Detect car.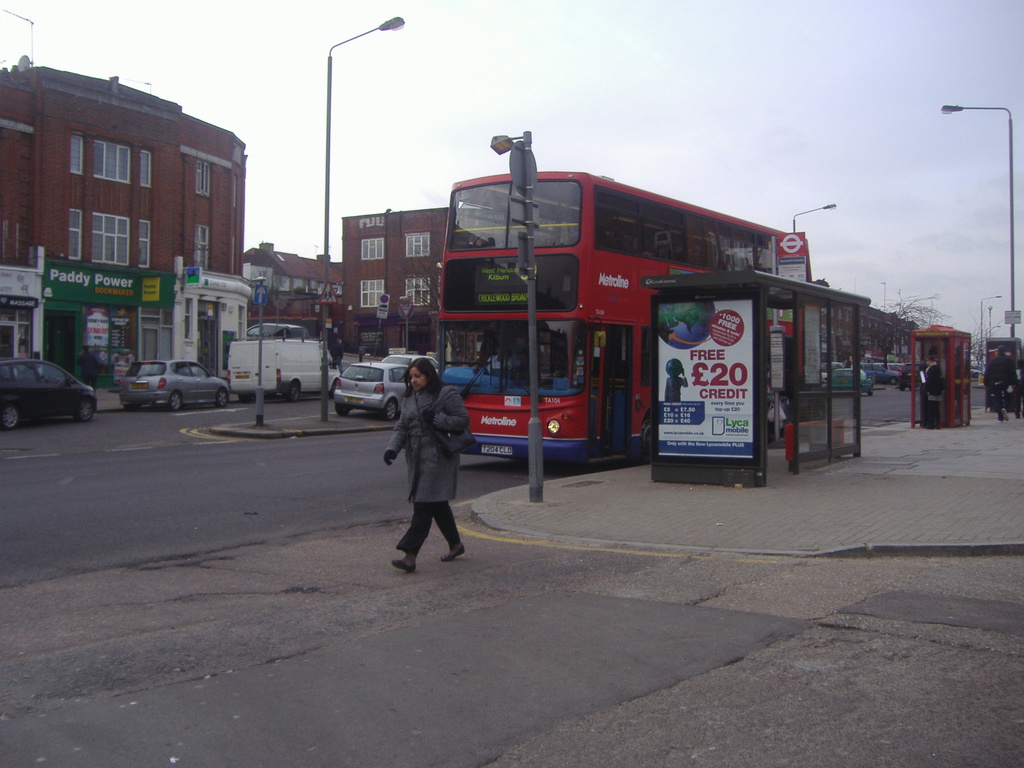
Detected at bbox(117, 352, 230, 409).
